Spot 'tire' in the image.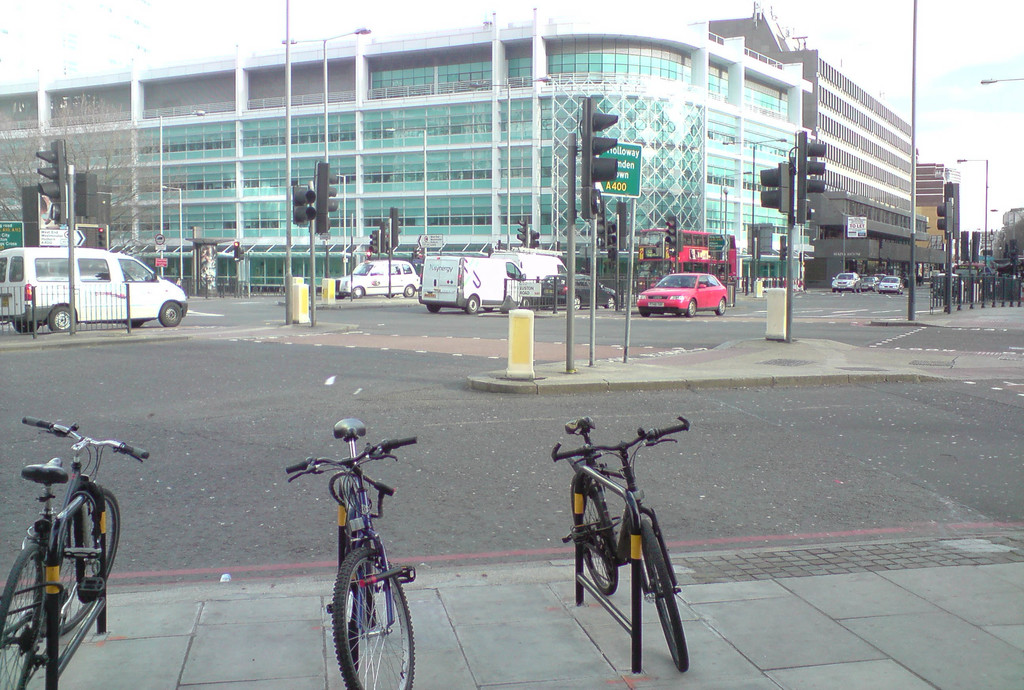
'tire' found at <box>687,298,695,316</box>.
